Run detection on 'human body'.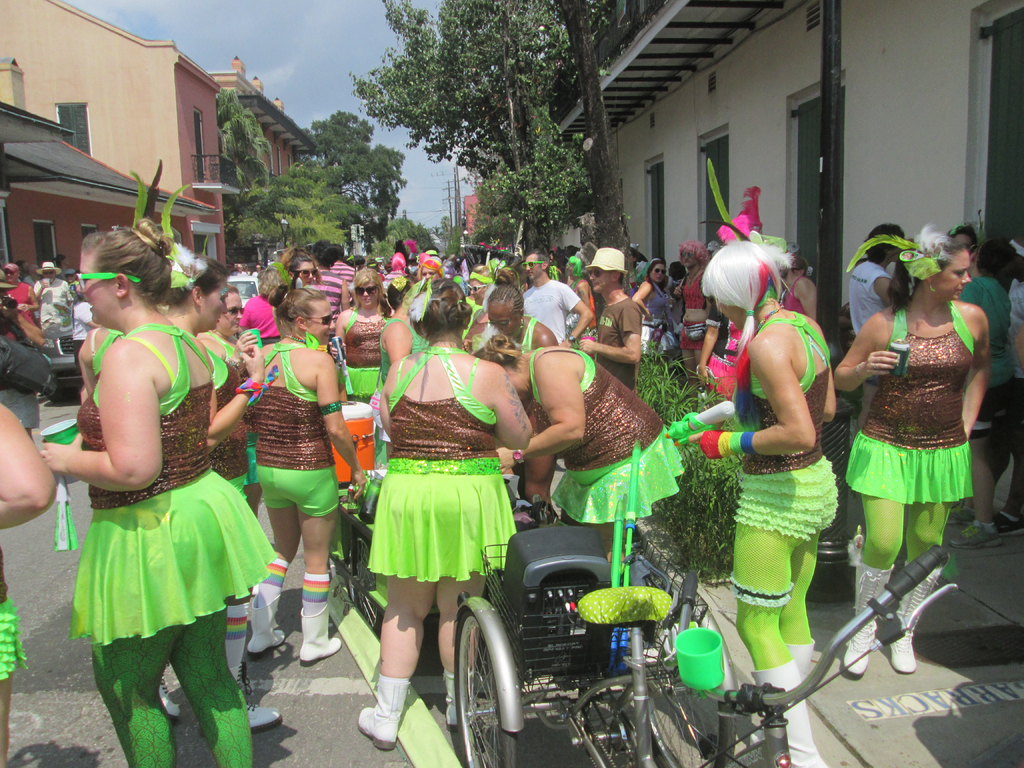
Result: 959/265/1007/338.
